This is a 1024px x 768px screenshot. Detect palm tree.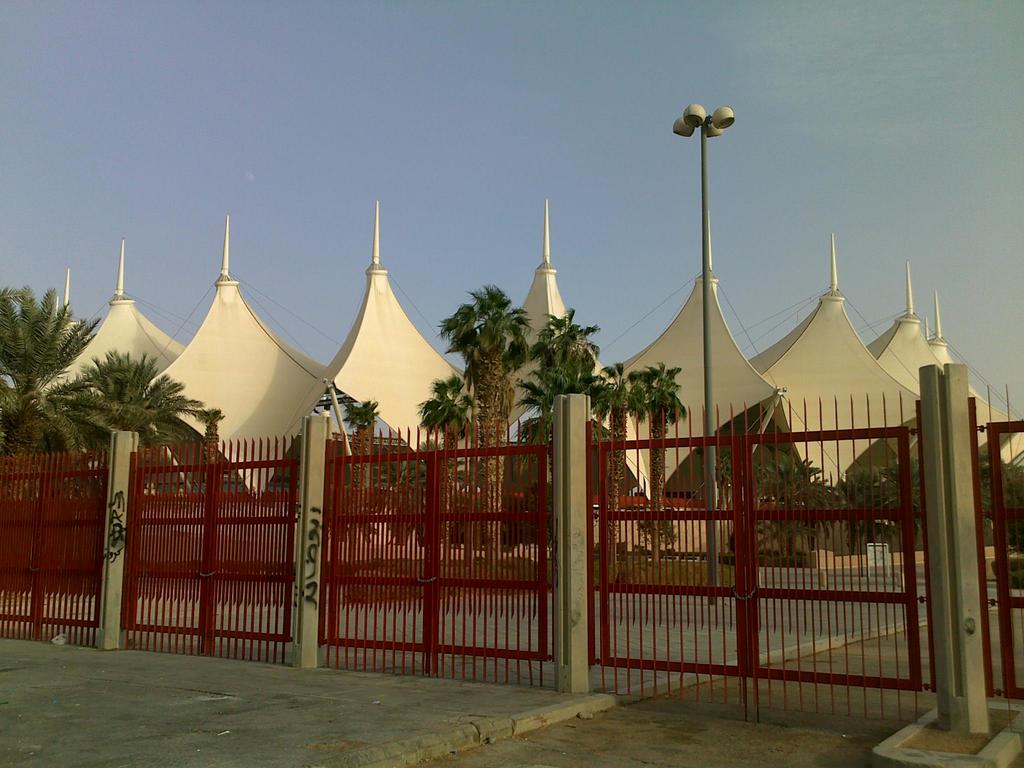
x1=834, y1=433, x2=917, y2=513.
